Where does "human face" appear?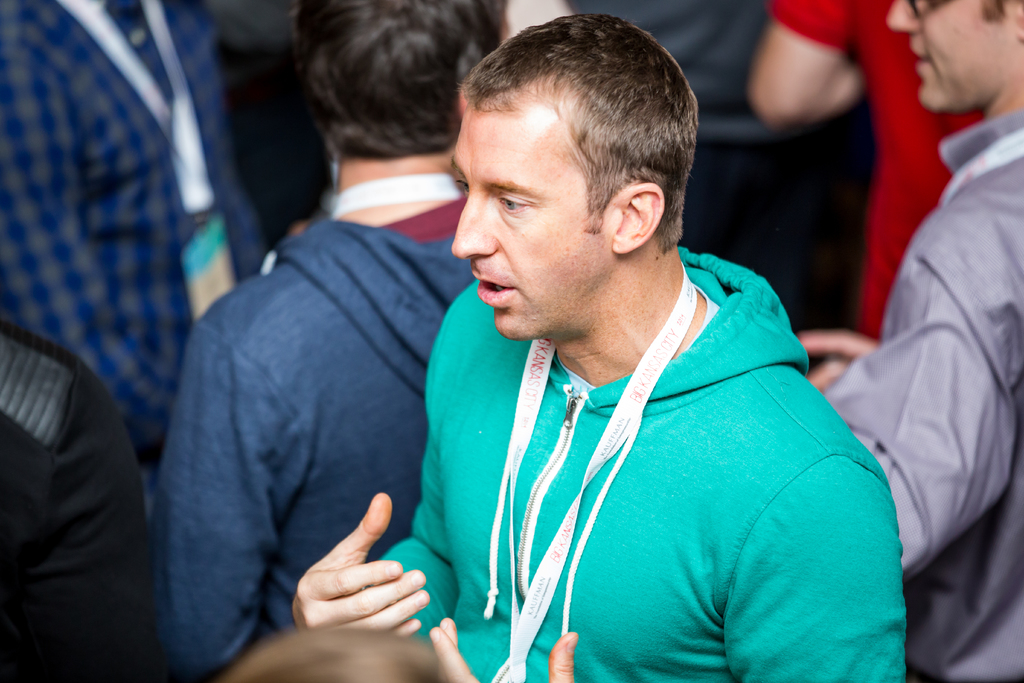
Appears at crop(881, 0, 1018, 120).
